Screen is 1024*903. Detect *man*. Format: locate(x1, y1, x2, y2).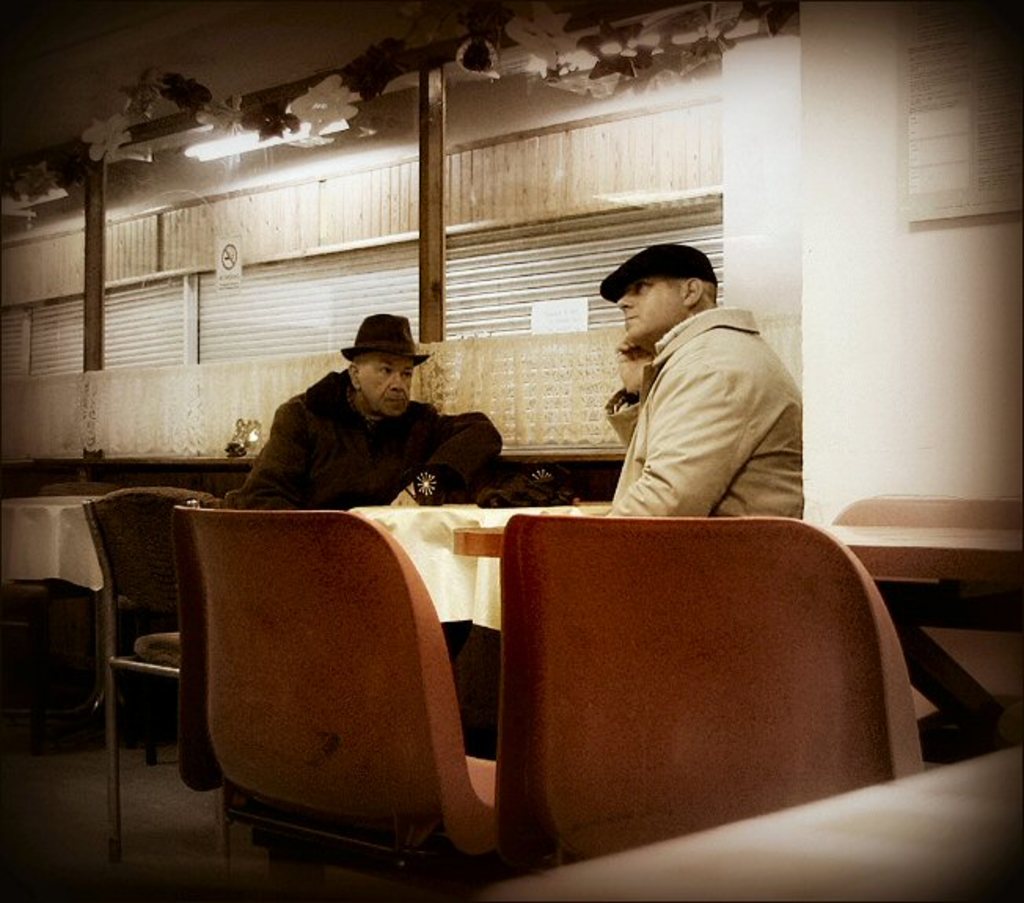
locate(220, 313, 503, 671).
